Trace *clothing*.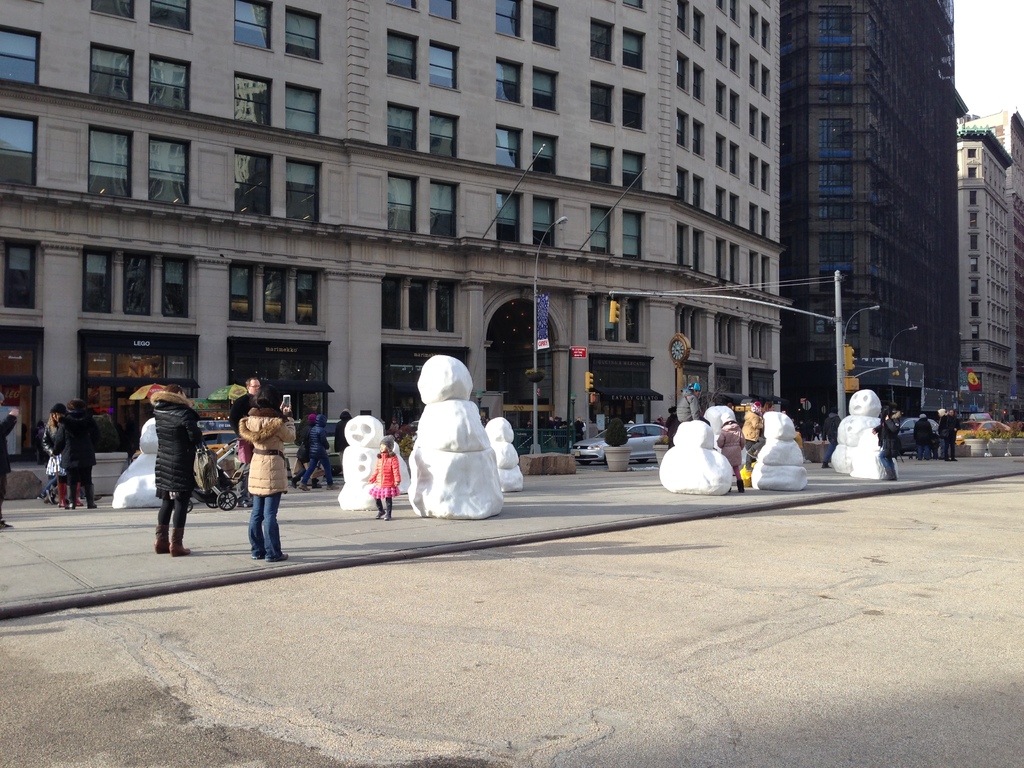
Traced to box=[232, 396, 255, 455].
